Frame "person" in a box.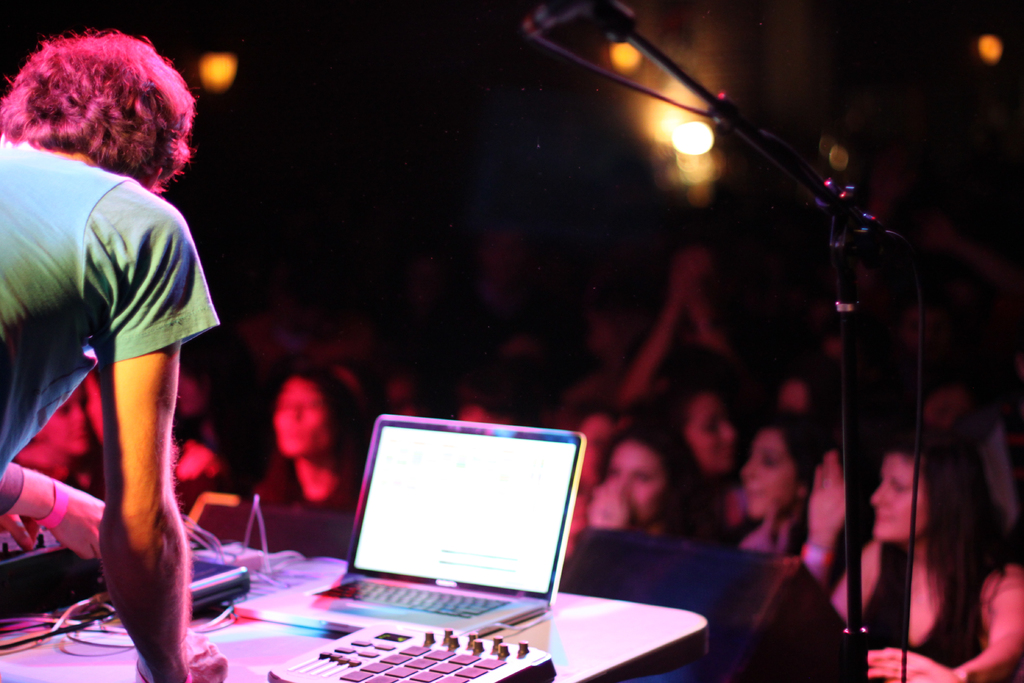
(0, 26, 227, 682).
